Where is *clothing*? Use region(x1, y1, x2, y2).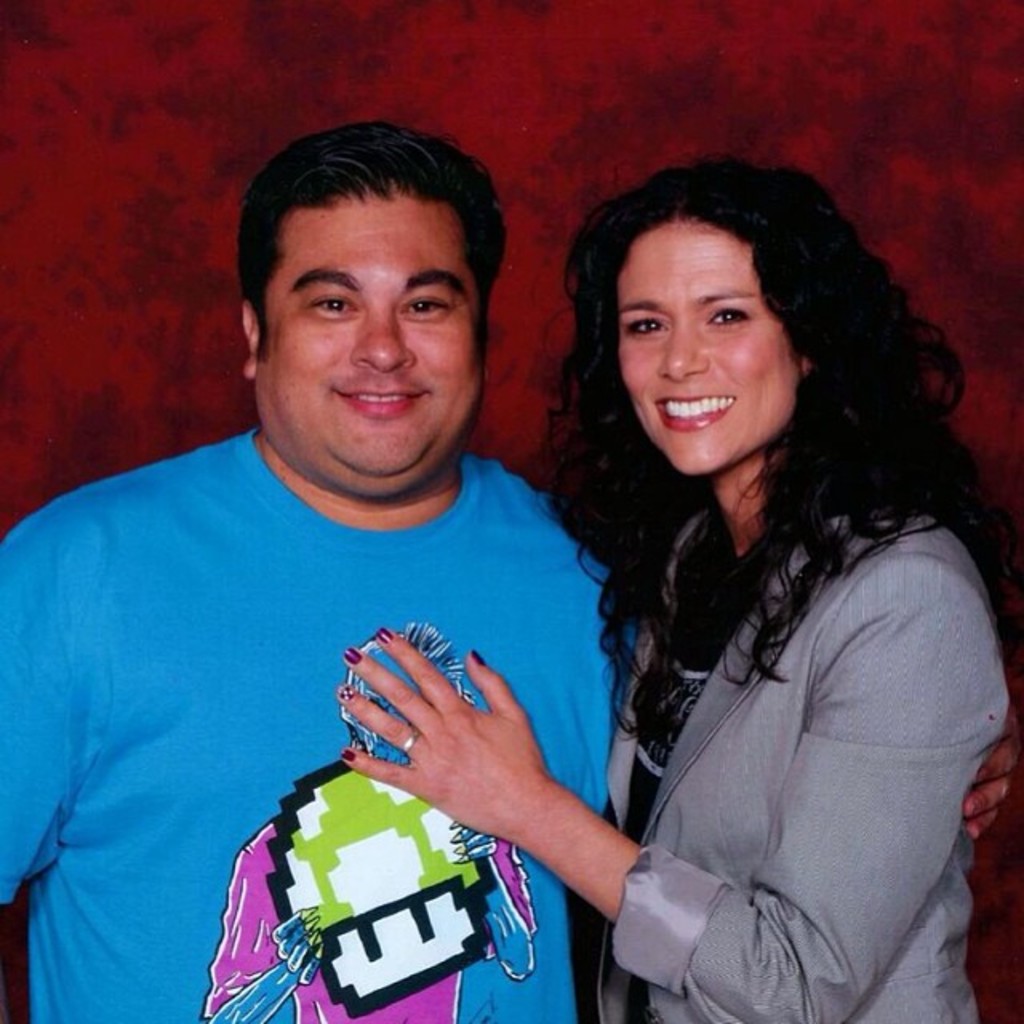
region(557, 371, 1014, 1011).
